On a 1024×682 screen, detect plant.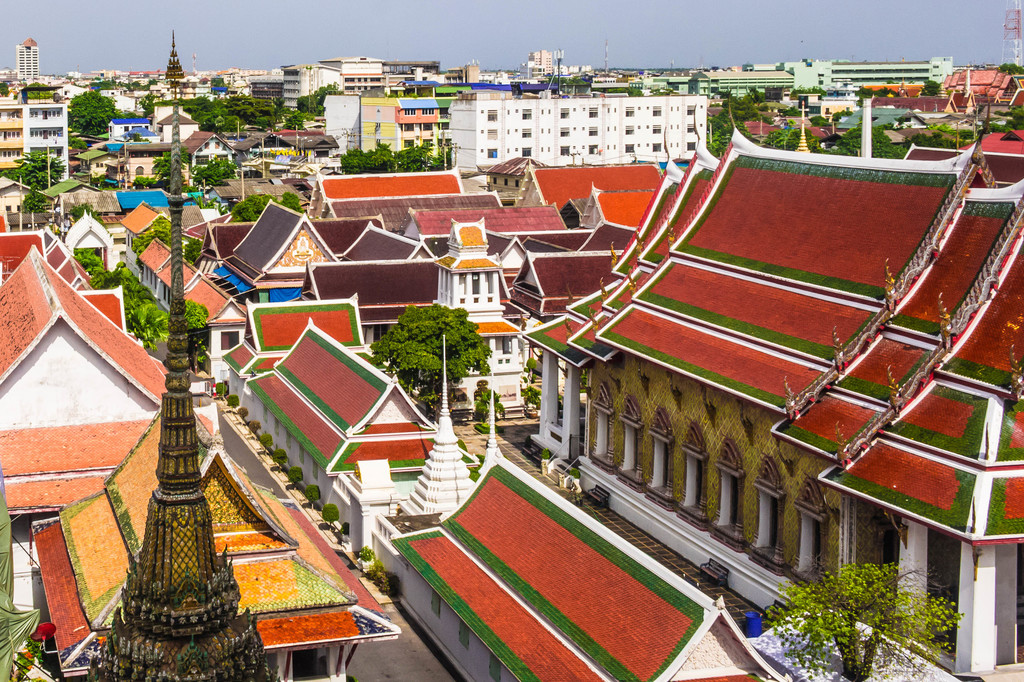
947, 122, 988, 140.
